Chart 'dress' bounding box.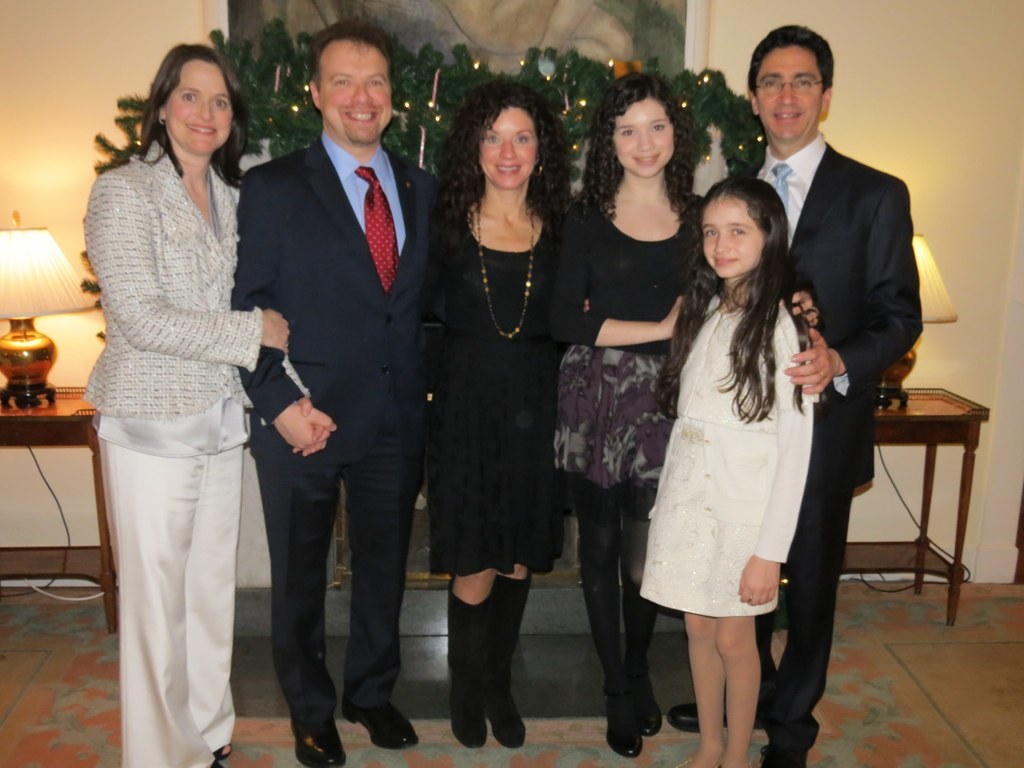
Charted: l=421, t=203, r=571, b=577.
